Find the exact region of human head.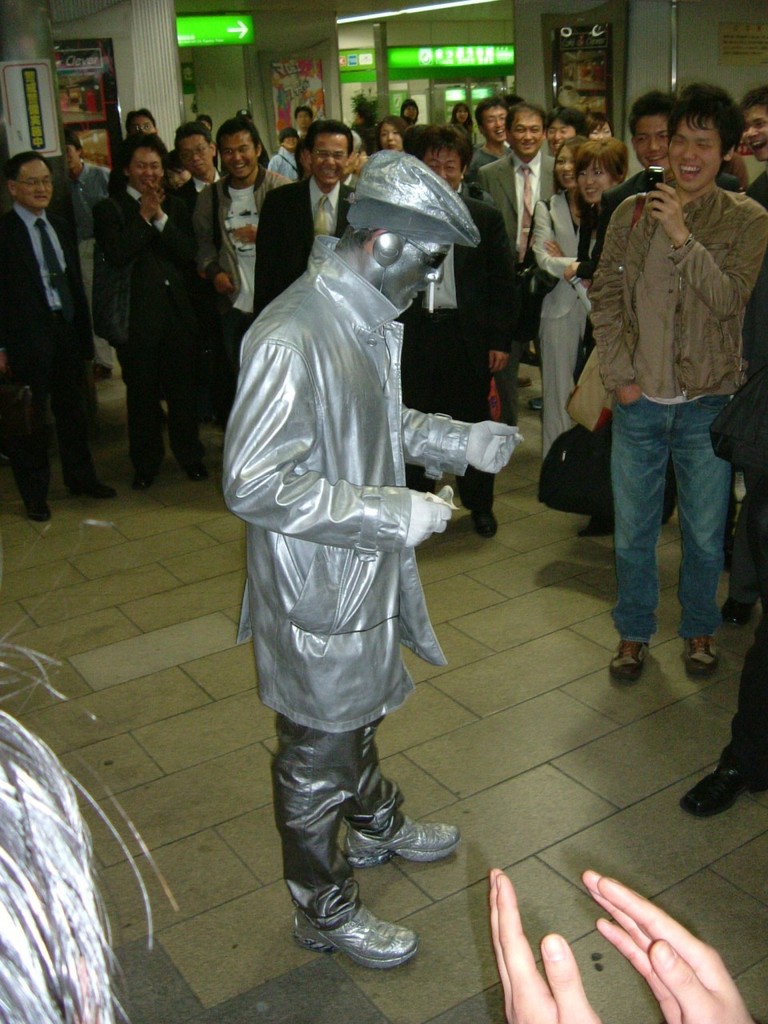
Exact region: (x1=236, y1=108, x2=255, y2=118).
